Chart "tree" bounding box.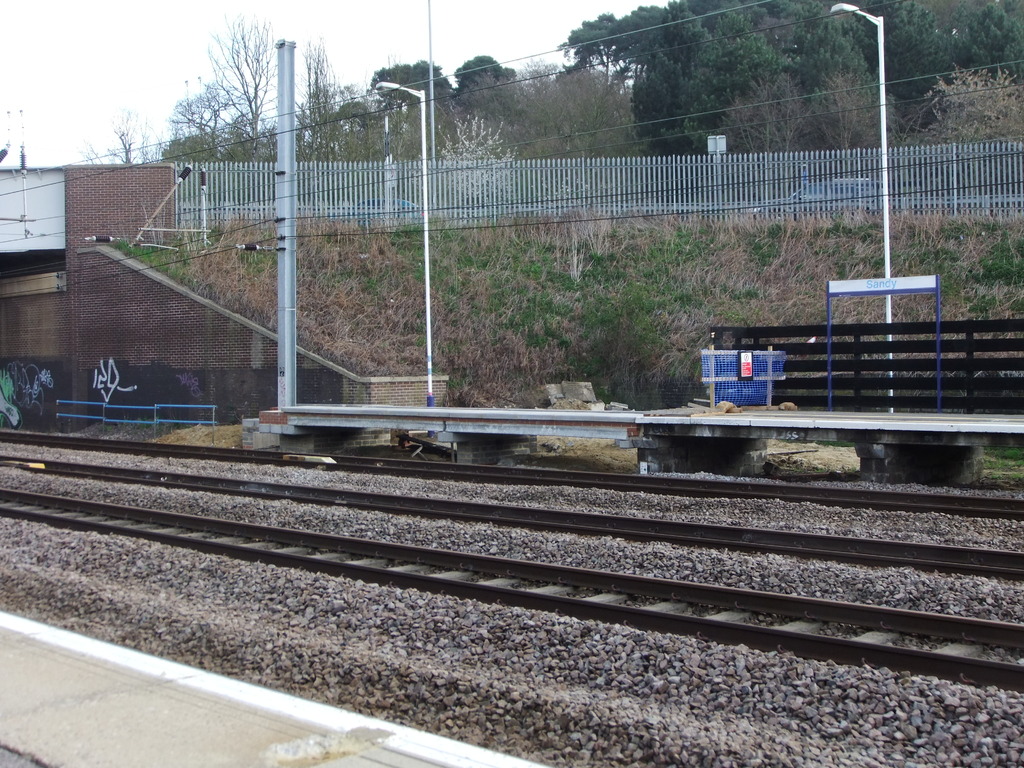
Charted: Rect(451, 53, 516, 93).
